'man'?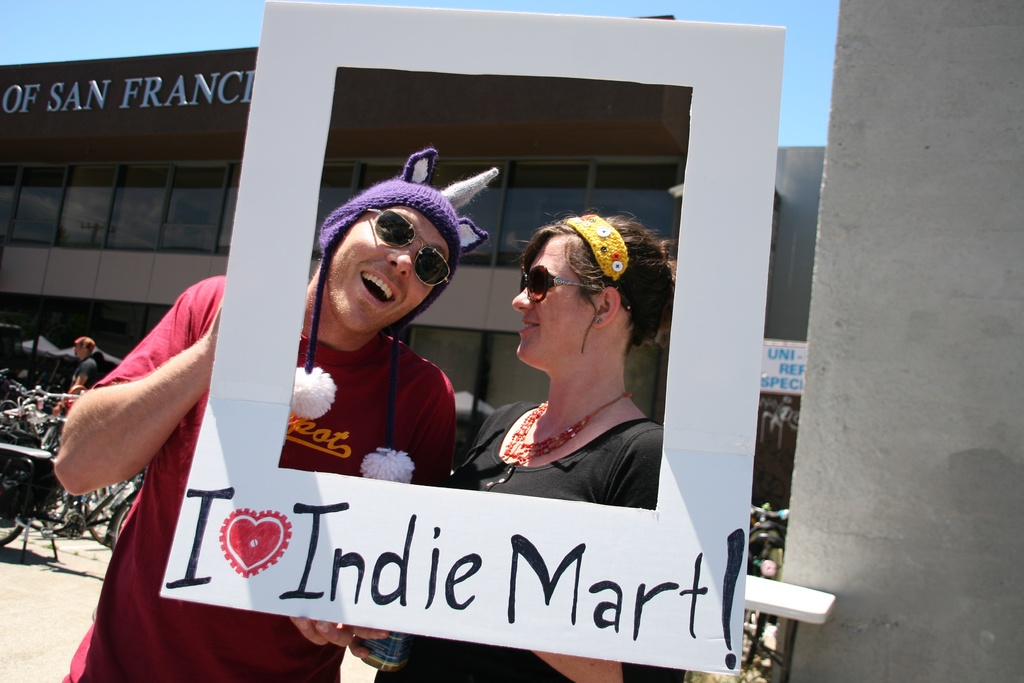
crop(49, 140, 455, 682)
